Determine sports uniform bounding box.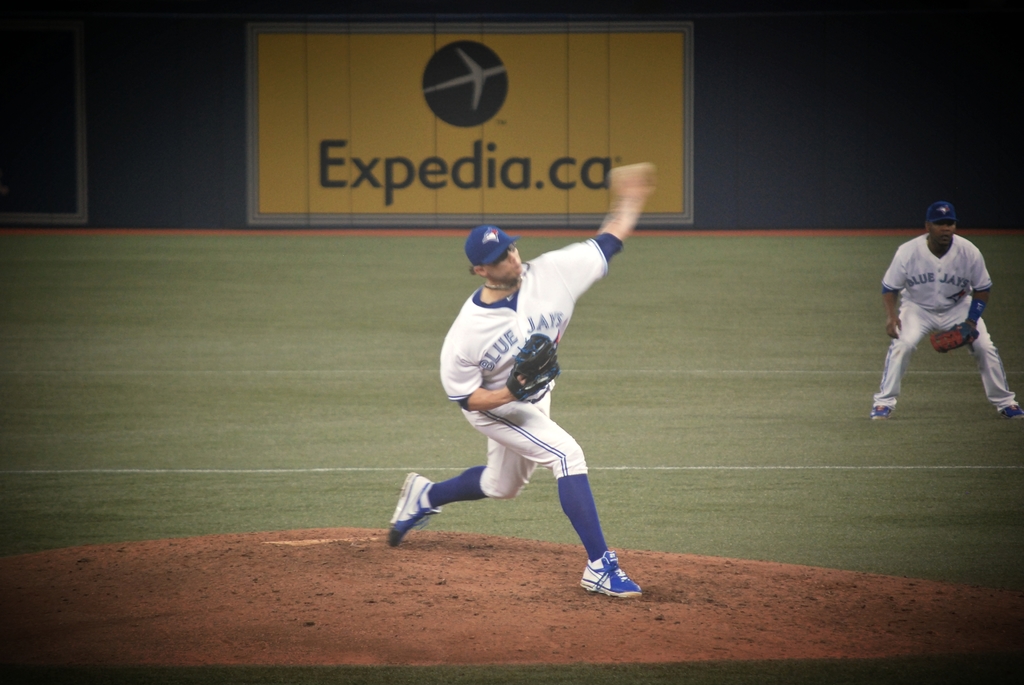
Determined: bbox(385, 226, 643, 593).
